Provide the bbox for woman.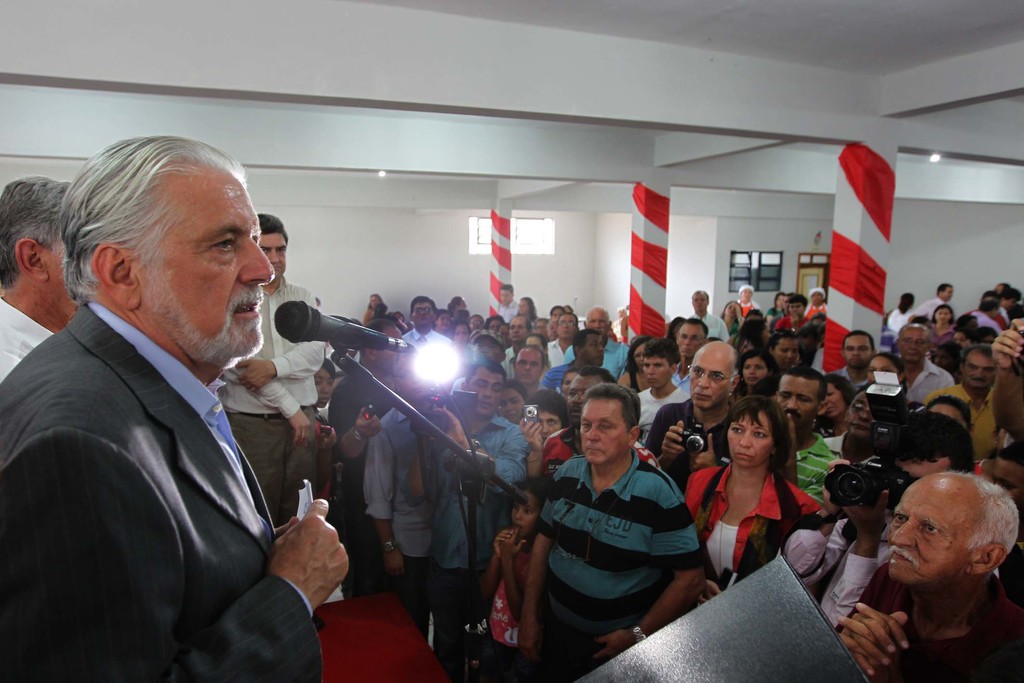
box(737, 282, 751, 310).
